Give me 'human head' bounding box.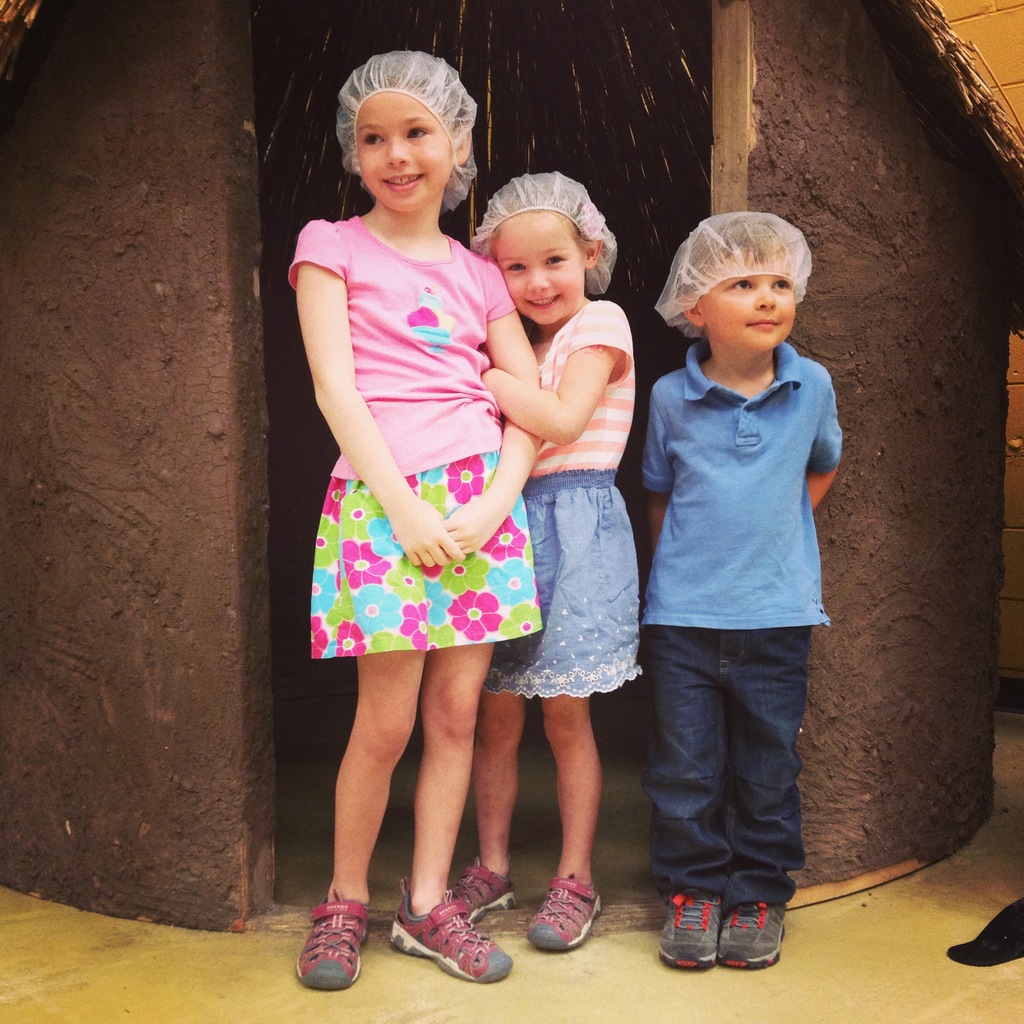
bbox(464, 168, 609, 324).
